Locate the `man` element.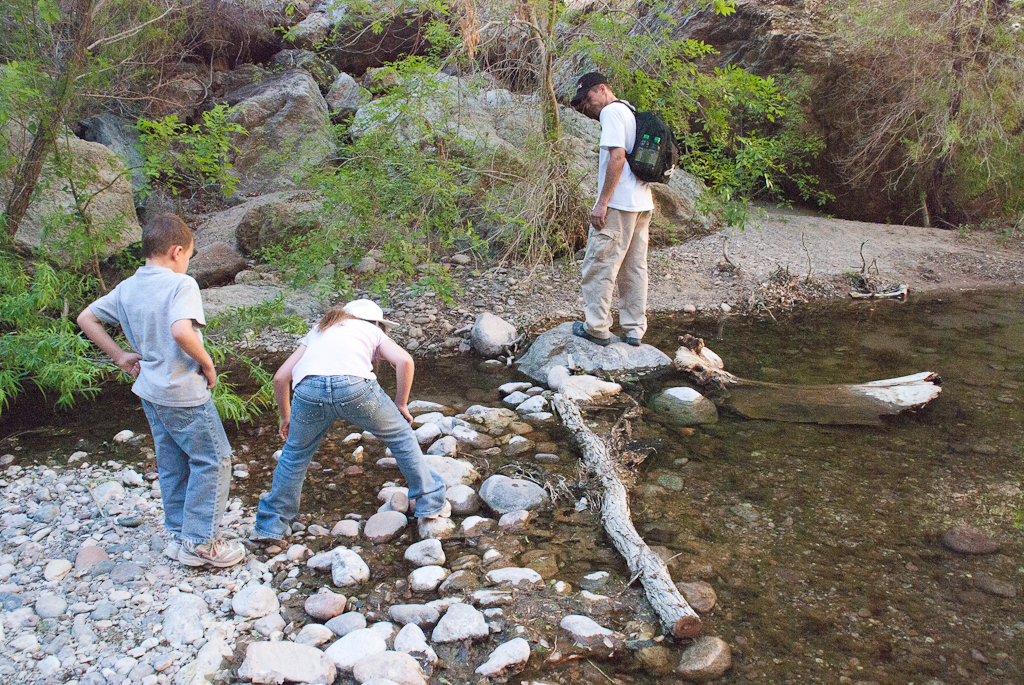
Element bbox: box=[574, 71, 669, 361].
